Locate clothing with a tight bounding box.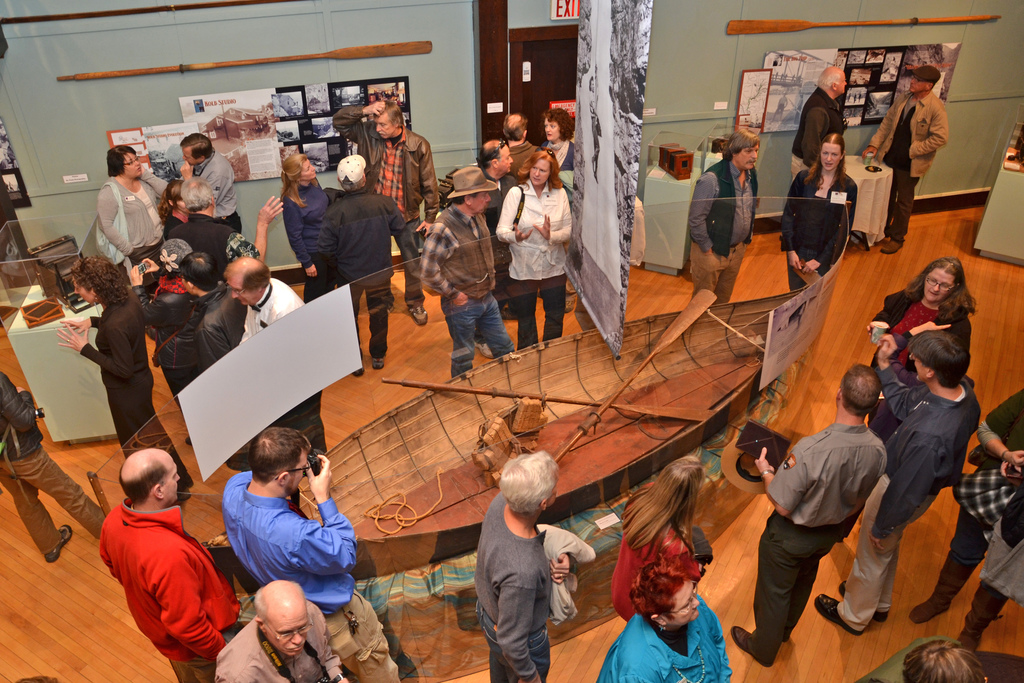
x1=751, y1=417, x2=890, y2=659.
